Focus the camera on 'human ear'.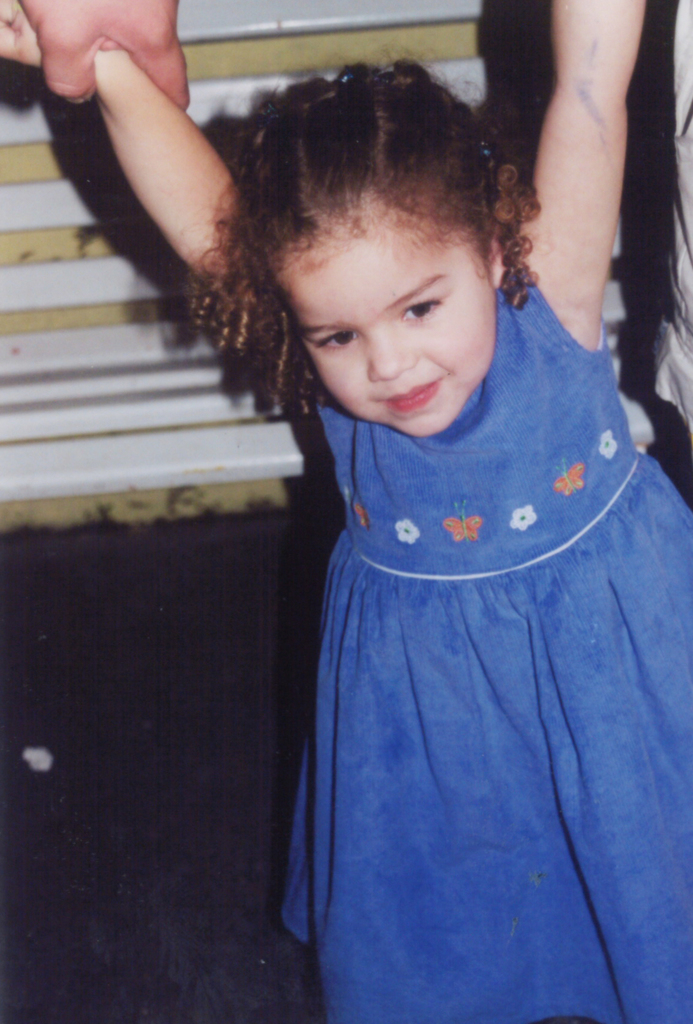
Focus region: Rect(489, 244, 502, 287).
